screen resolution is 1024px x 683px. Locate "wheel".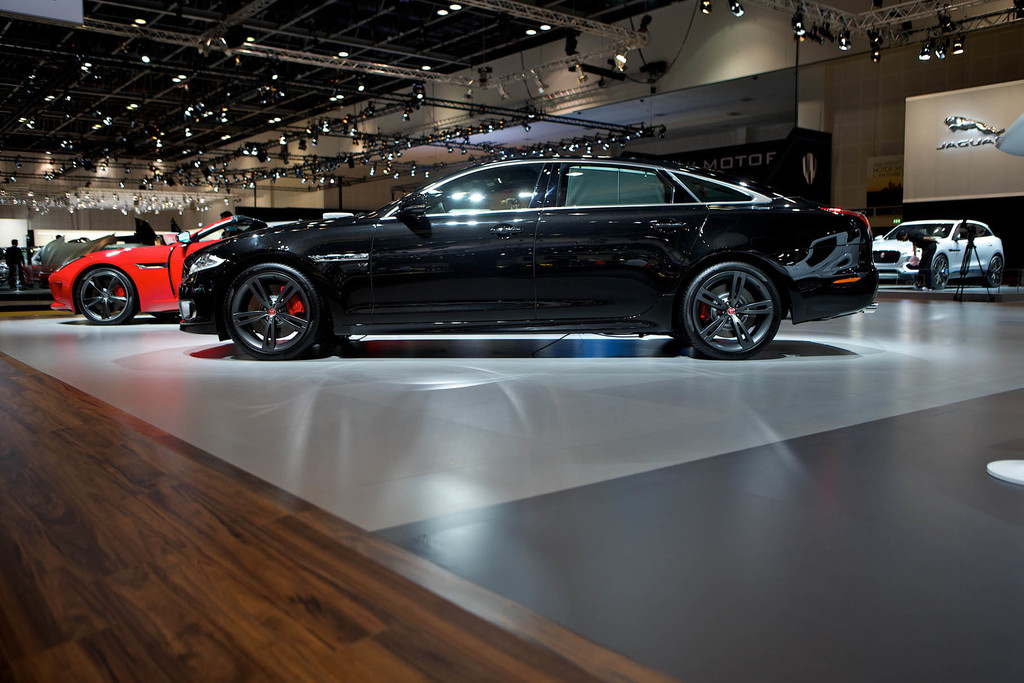
x1=77, y1=262, x2=139, y2=321.
